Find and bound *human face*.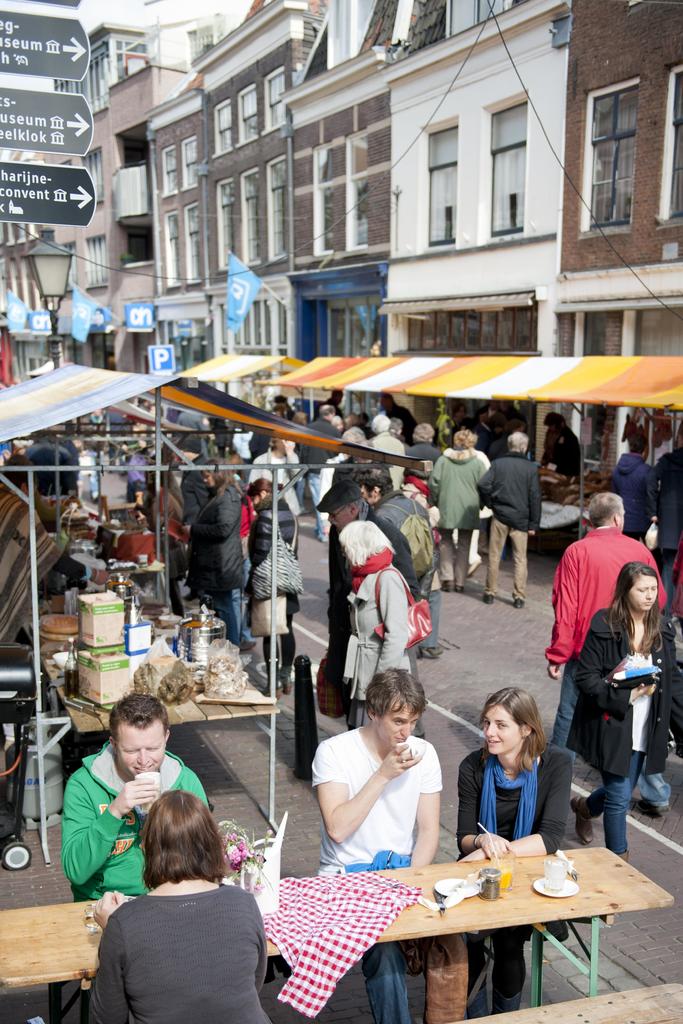
Bound: (378,393,390,408).
